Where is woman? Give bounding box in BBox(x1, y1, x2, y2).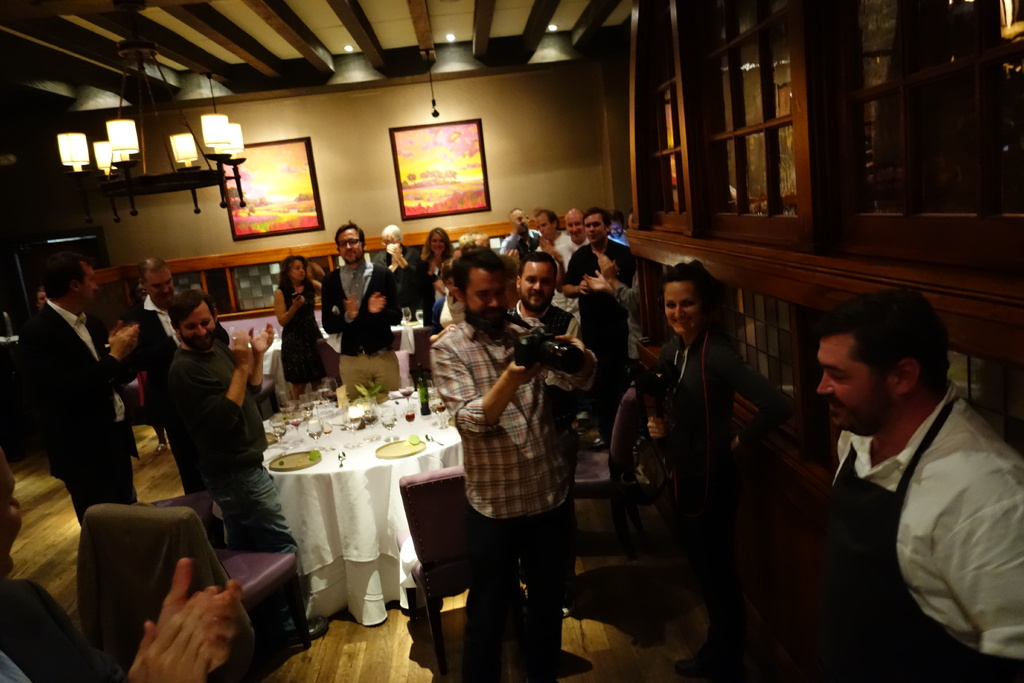
BBox(622, 258, 784, 647).
